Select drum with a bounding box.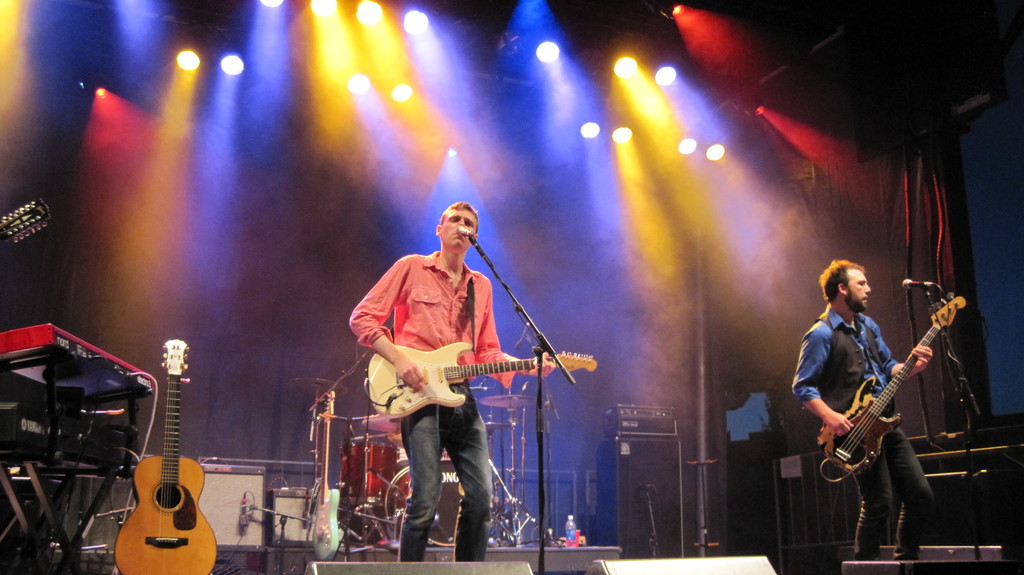
334, 433, 401, 508.
